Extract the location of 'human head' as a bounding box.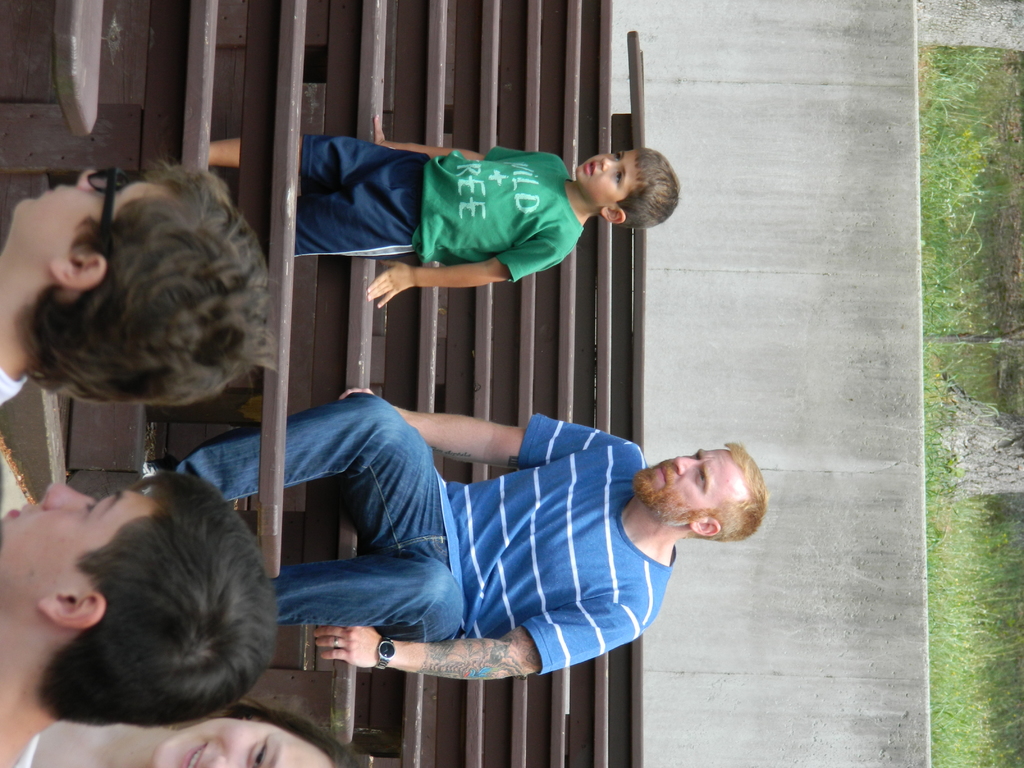
detection(9, 166, 271, 403).
